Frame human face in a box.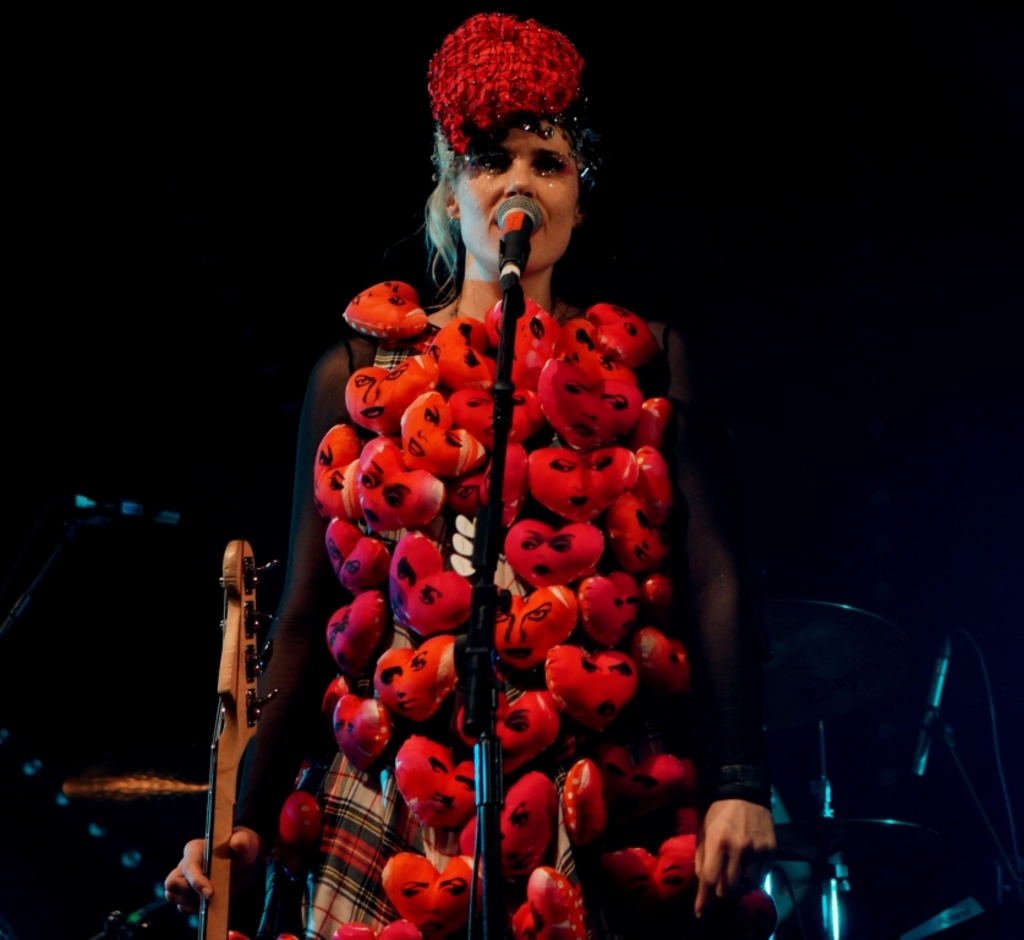
box(455, 120, 580, 277).
